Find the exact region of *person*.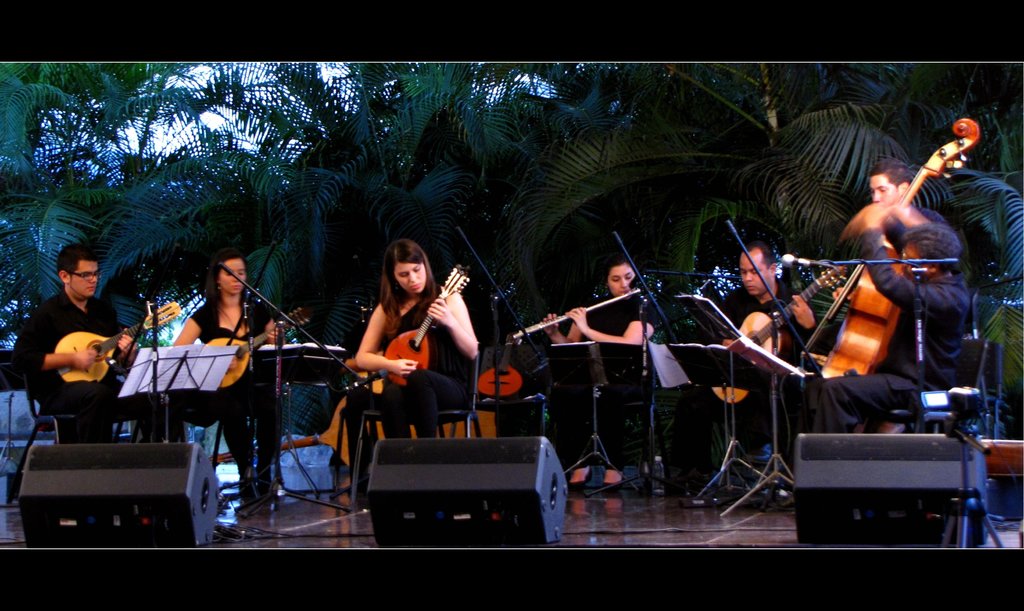
Exact region: l=868, t=161, r=946, b=248.
